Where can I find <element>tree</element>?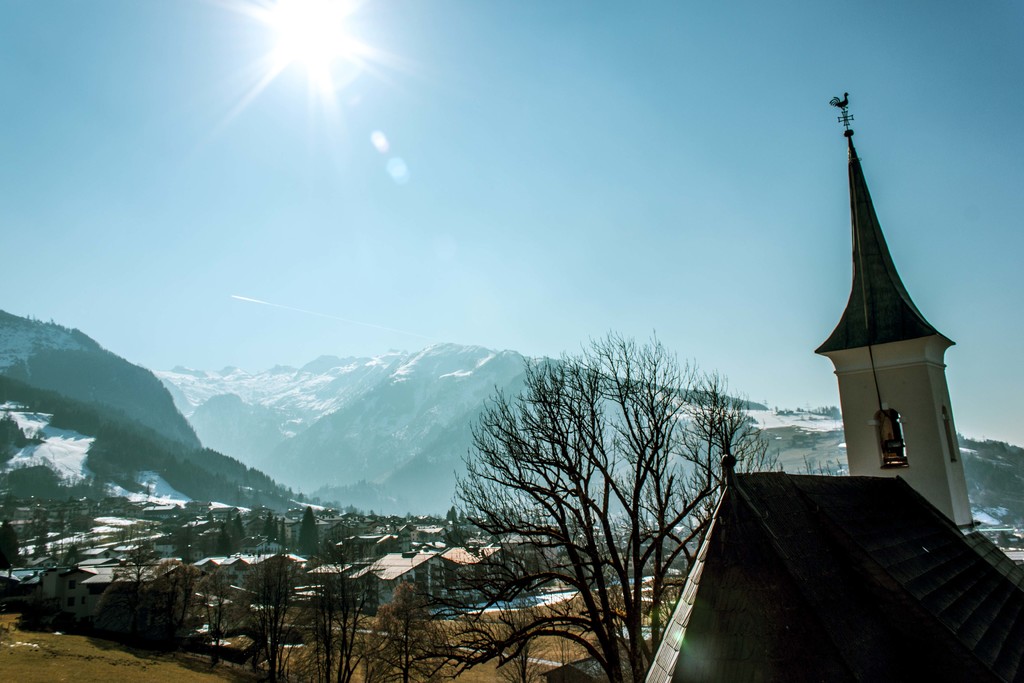
You can find it at x1=358 y1=580 x2=454 y2=682.
